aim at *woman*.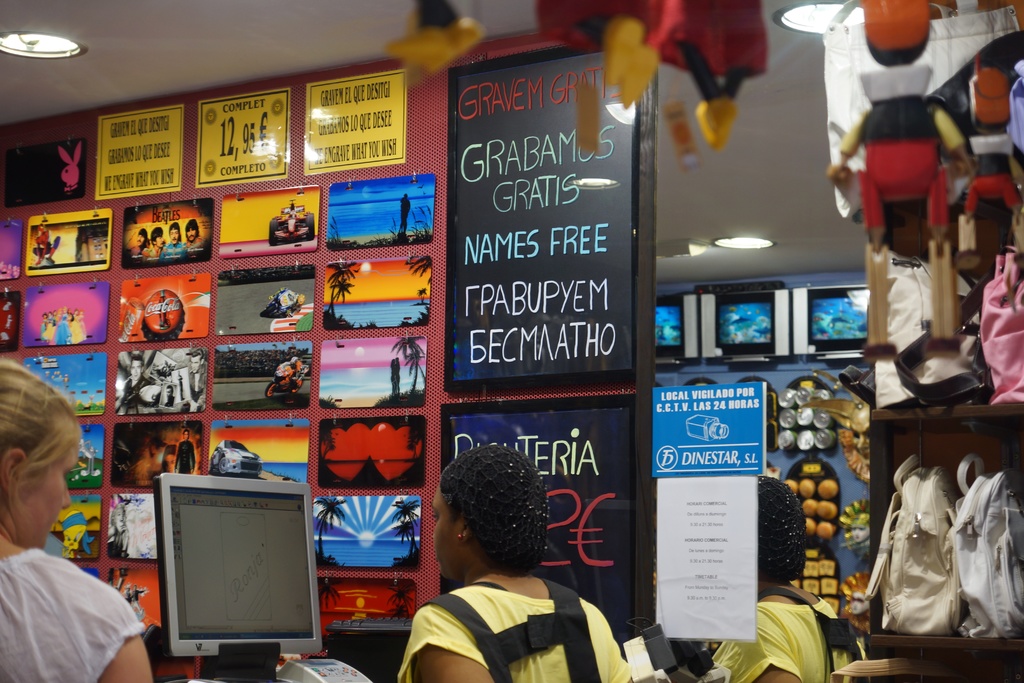
Aimed at 0,357,160,682.
